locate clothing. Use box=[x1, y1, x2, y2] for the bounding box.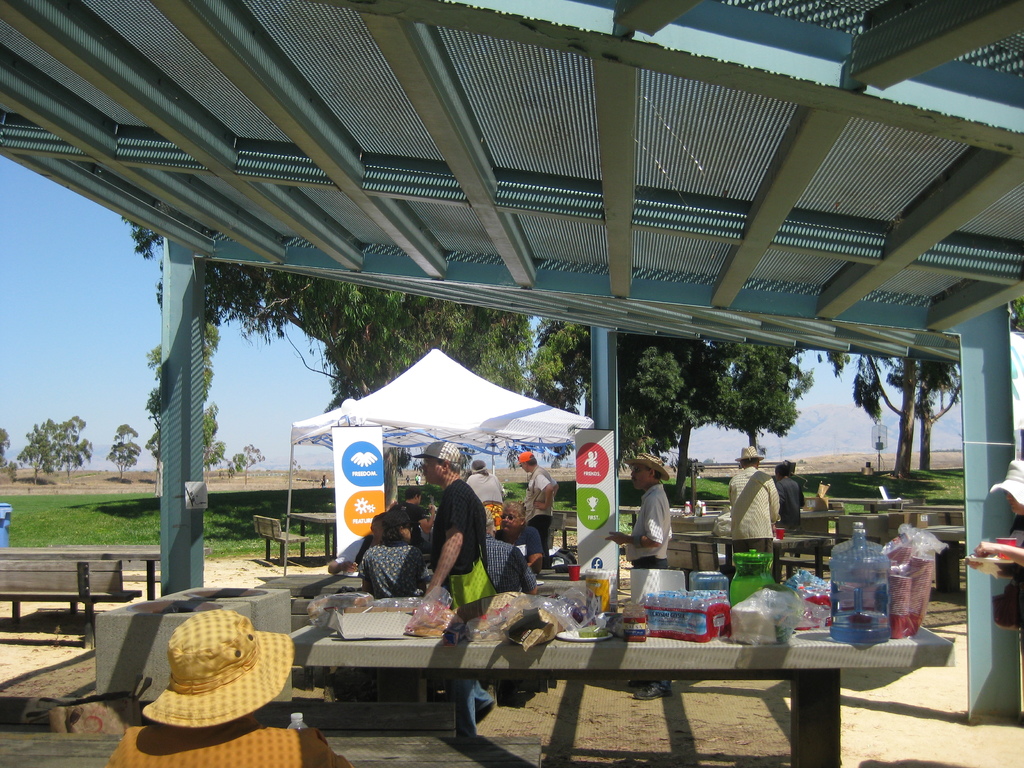
box=[779, 479, 804, 531].
